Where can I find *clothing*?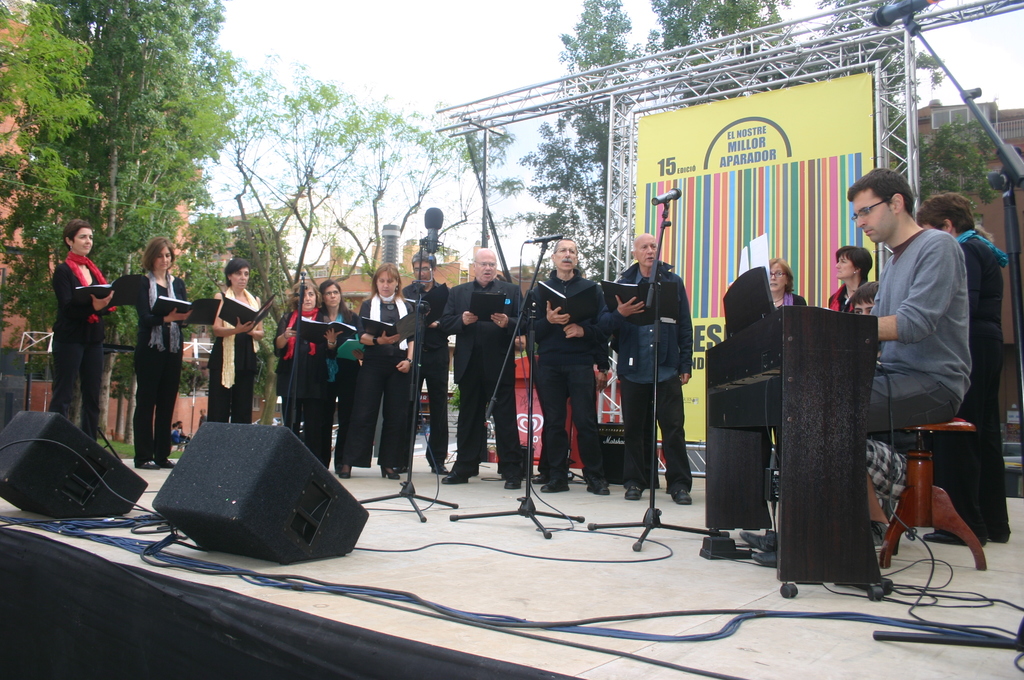
You can find it at <region>279, 309, 333, 469</region>.
